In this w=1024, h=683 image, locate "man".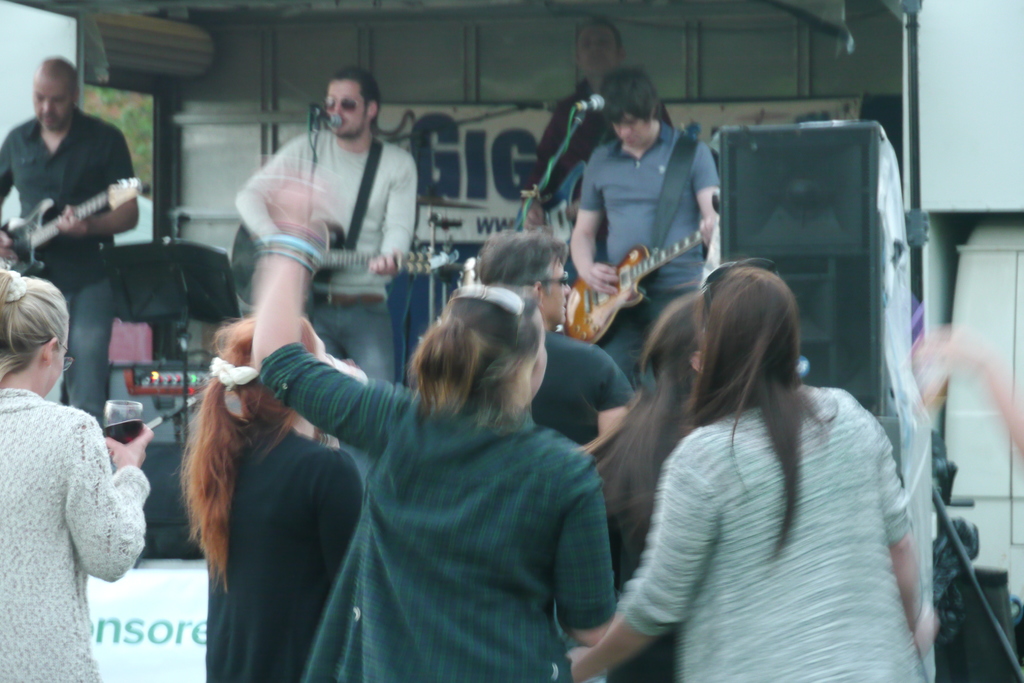
Bounding box: {"x1": 573, "y1": 70, "x2": 720, "y2": 374}.
